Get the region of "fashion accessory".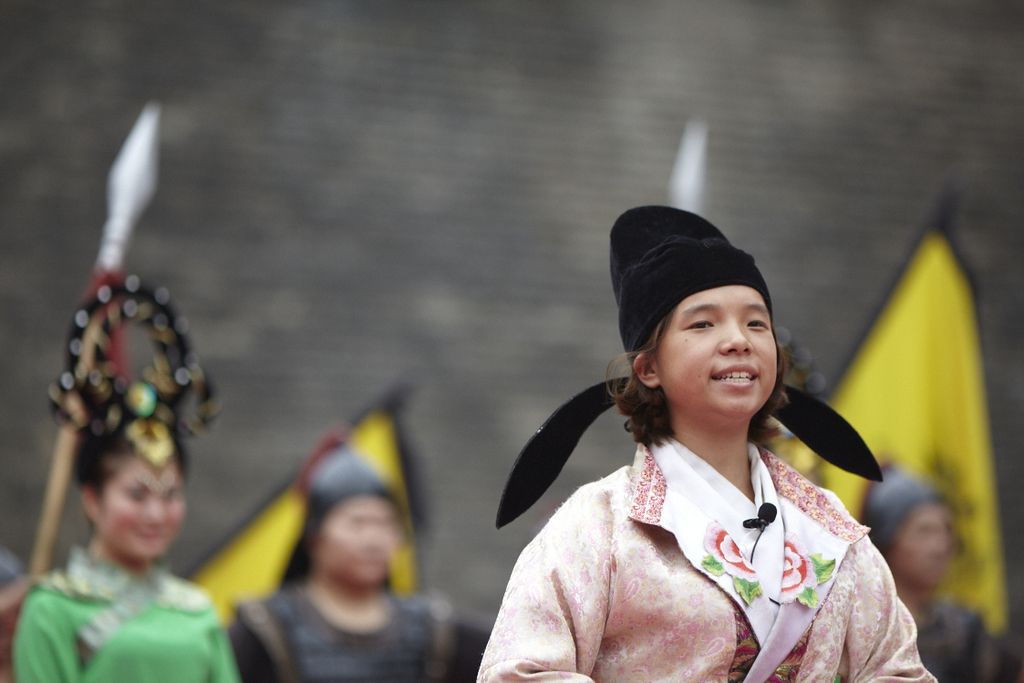
[42,266,220,475].
